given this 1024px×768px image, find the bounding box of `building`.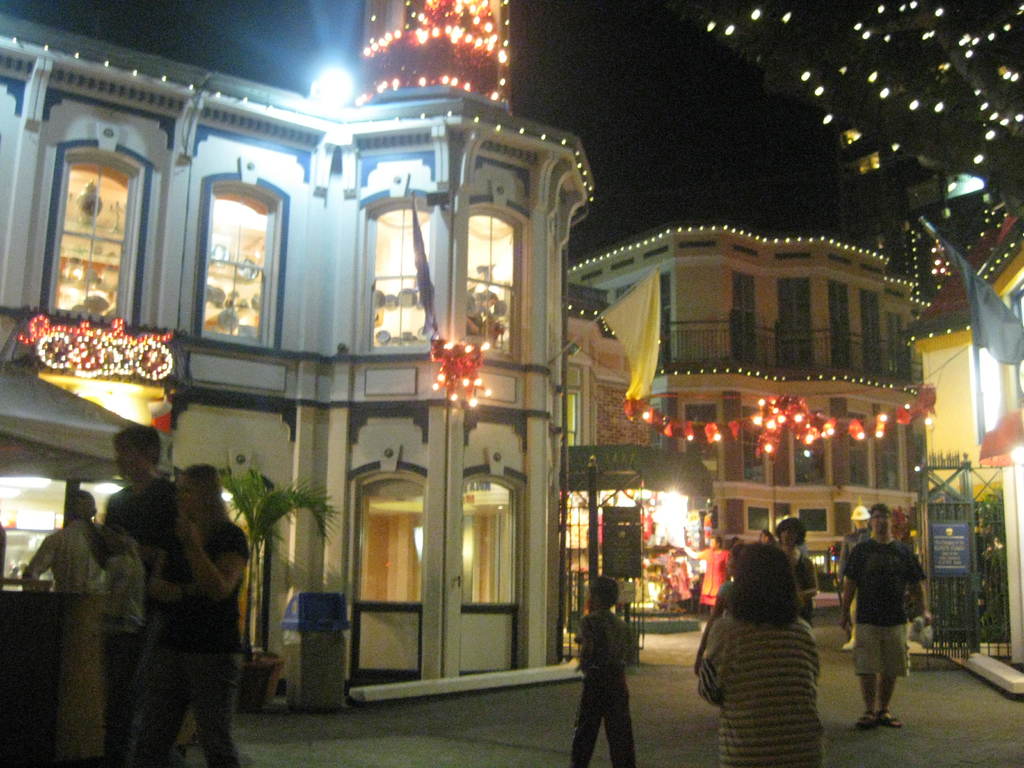
bbox(0, 0, 594, 710).
